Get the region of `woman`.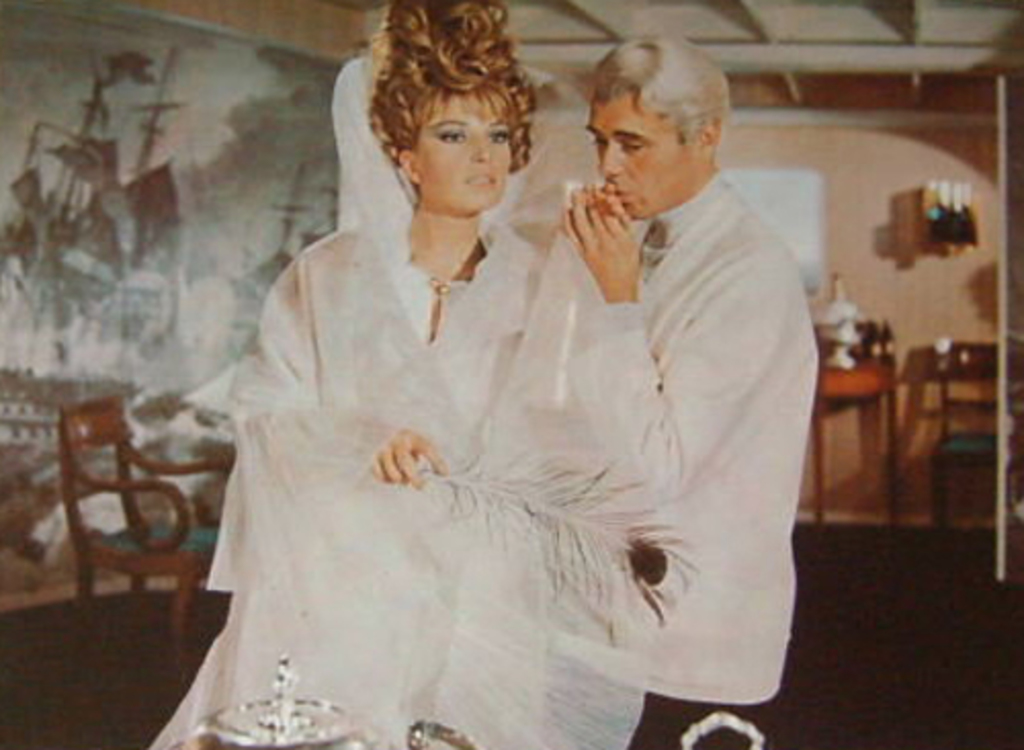
rect(217, 35, 608, 715).
